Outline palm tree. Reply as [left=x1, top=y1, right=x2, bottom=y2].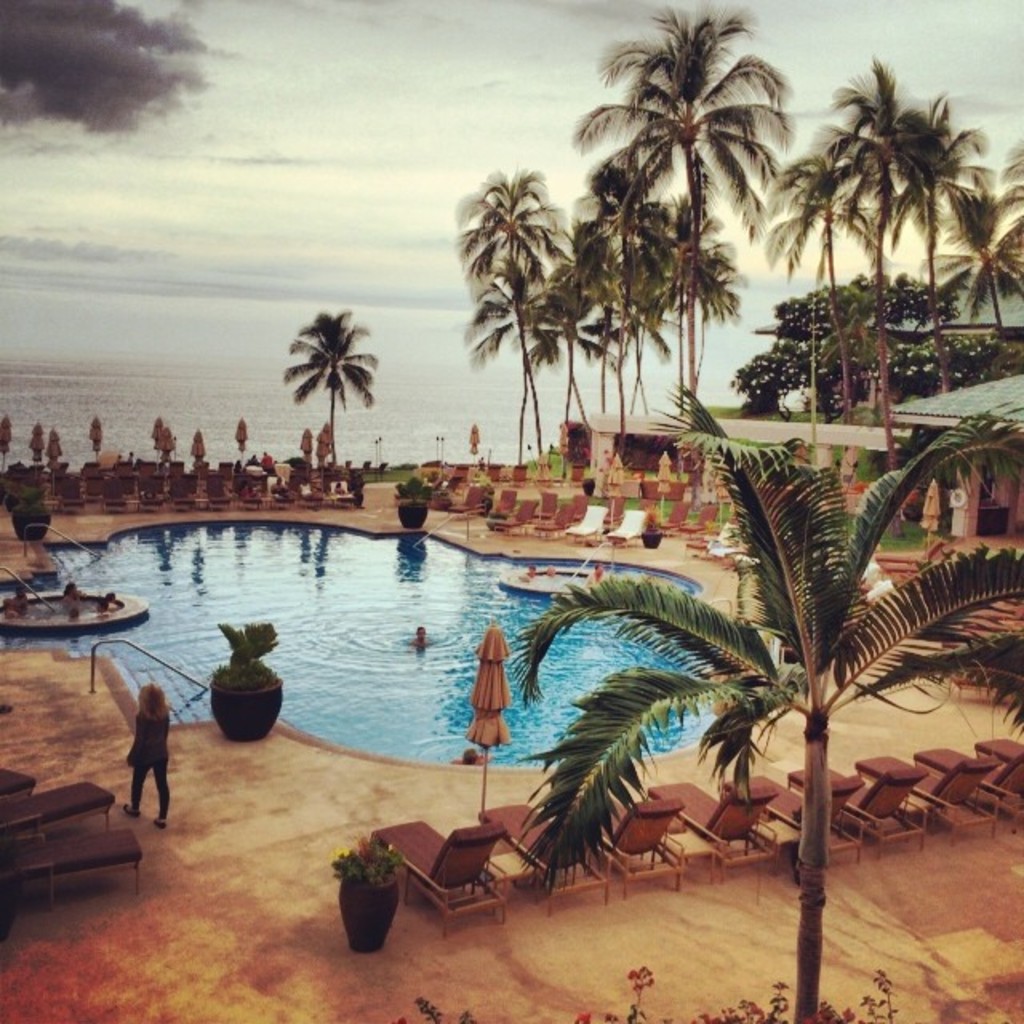
[left=464, top=253, right=546, bottom=438].
